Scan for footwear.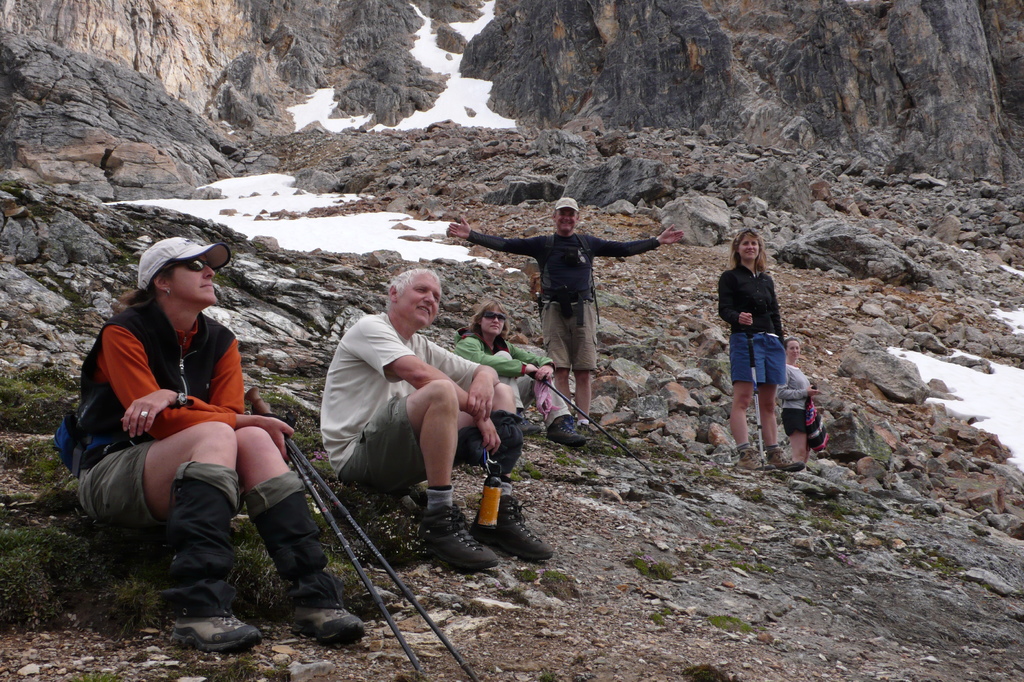
Scan result: select_region(468, 494, 548, 556).
